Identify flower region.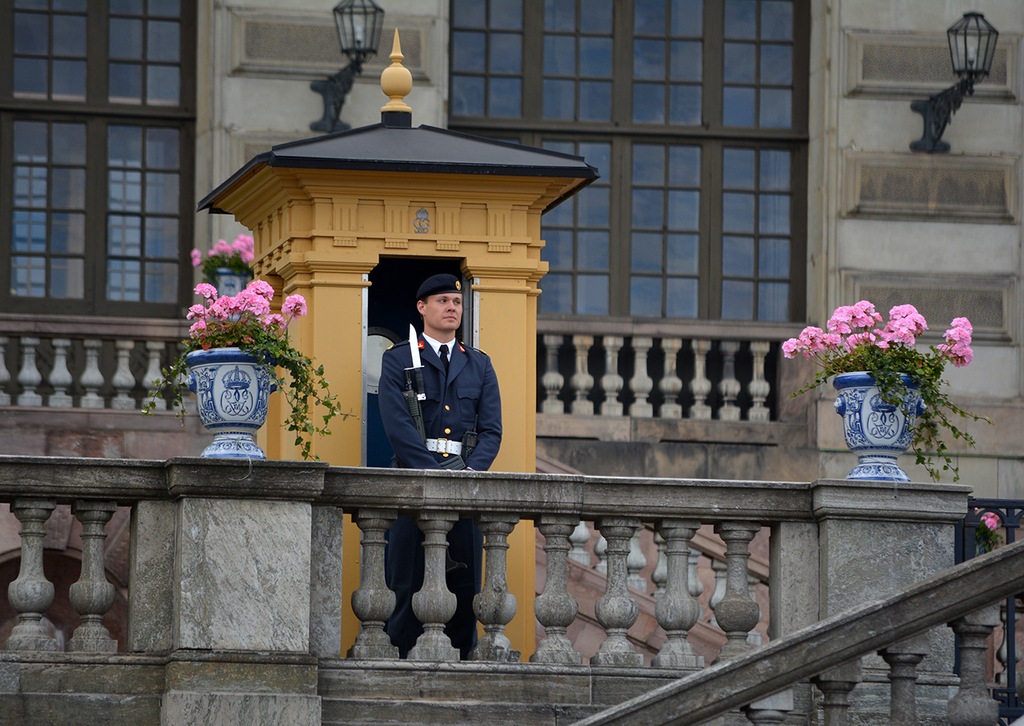
Region: 782/338/807/359.
